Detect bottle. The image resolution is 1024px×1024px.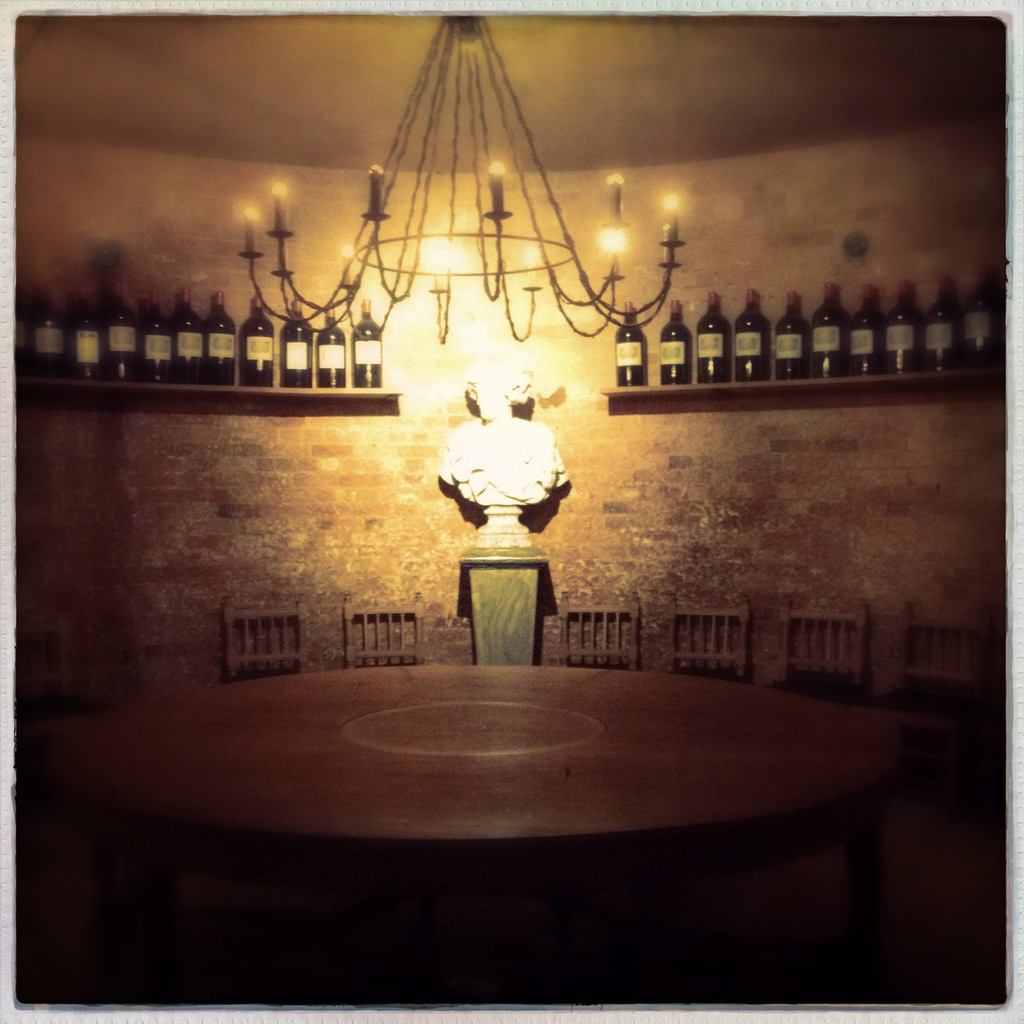
<box>241,296,274,385</box>.
